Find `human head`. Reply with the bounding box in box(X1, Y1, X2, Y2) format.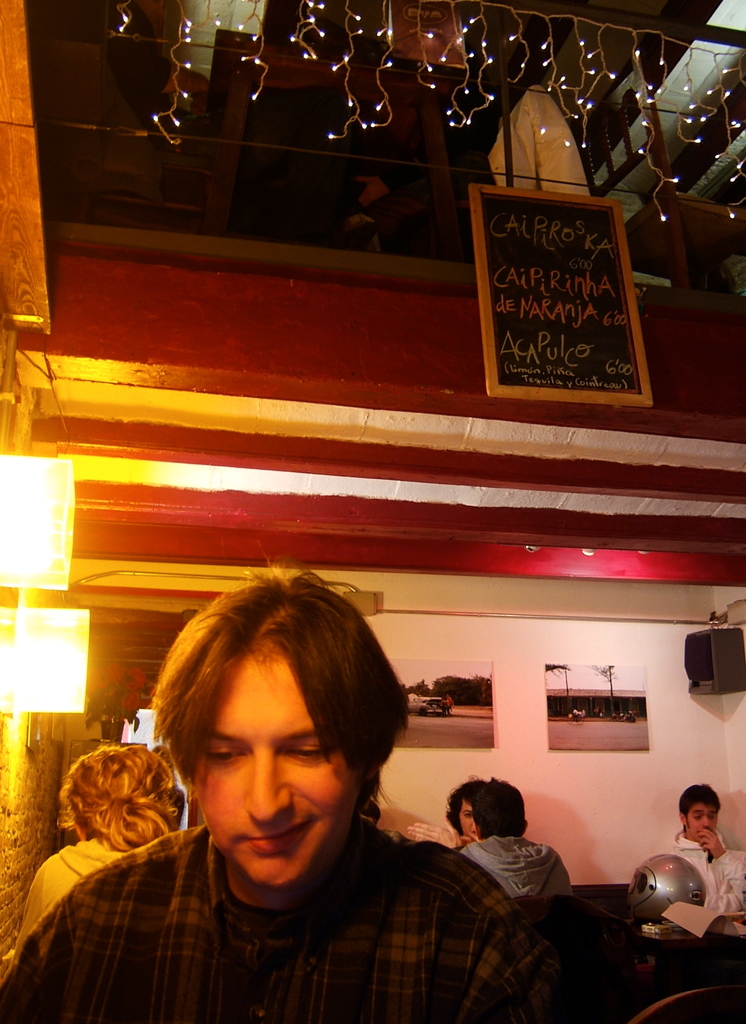
box(152, 560, 411, 893).
